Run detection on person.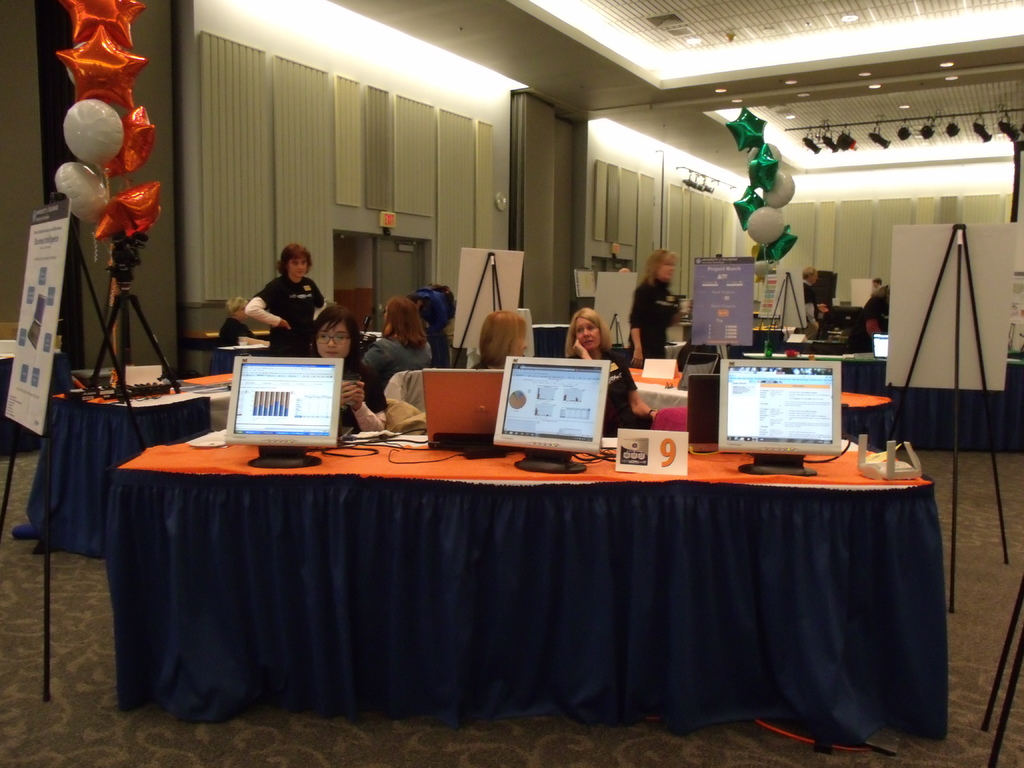
Result: box=[547, 300, 646, 421].
